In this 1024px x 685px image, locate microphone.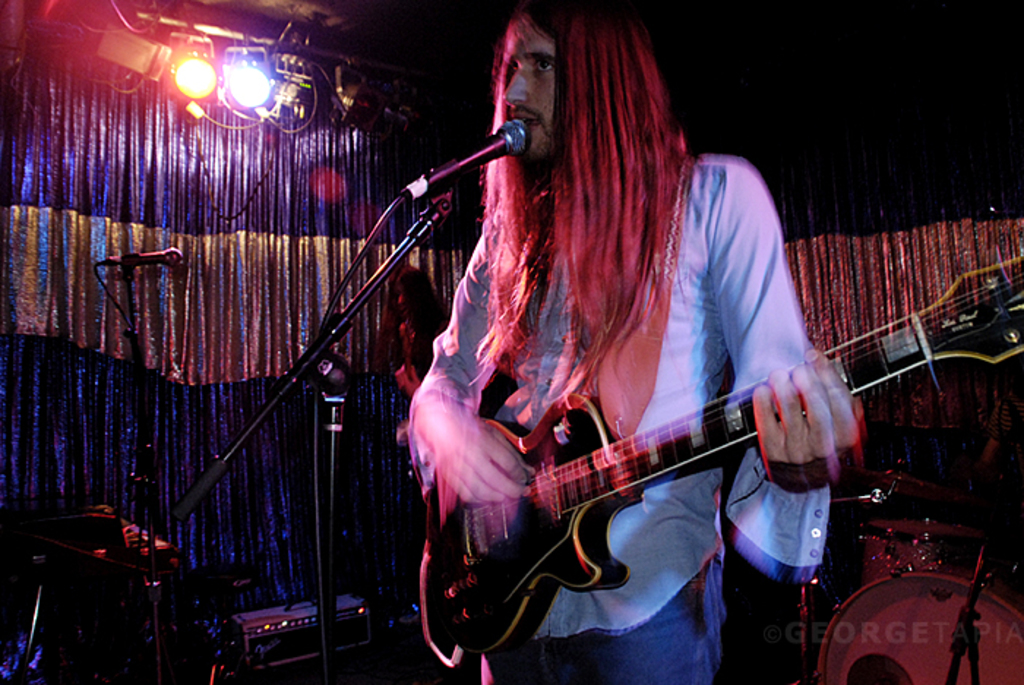
Bounding box: box=[99, 250, 180, 271].
